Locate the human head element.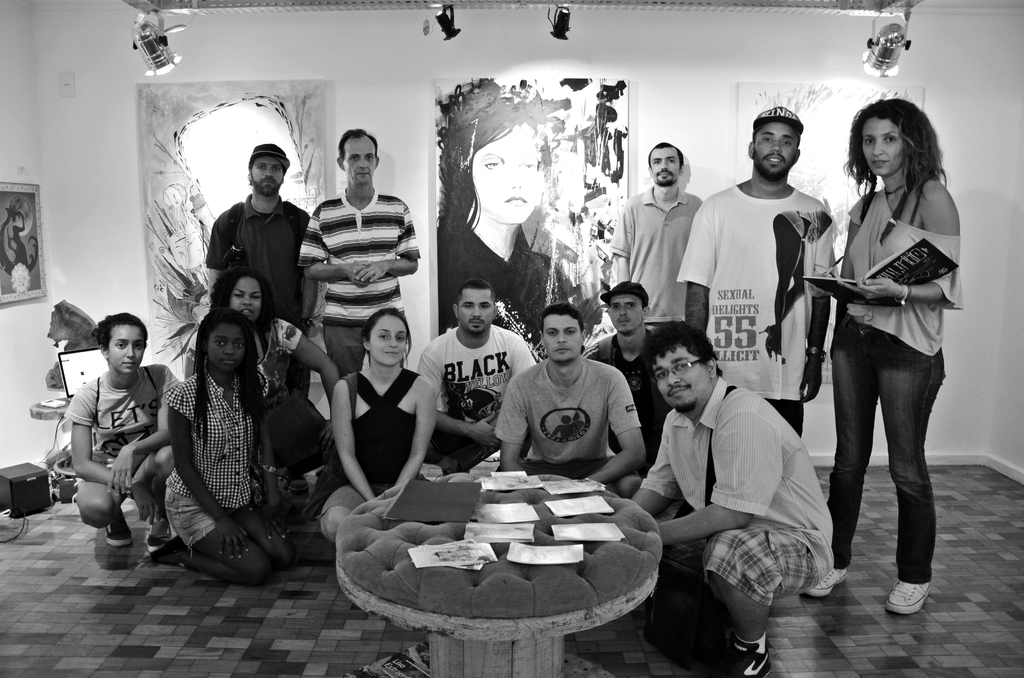
Element bbox: box=[334, 127, 380, 182].
